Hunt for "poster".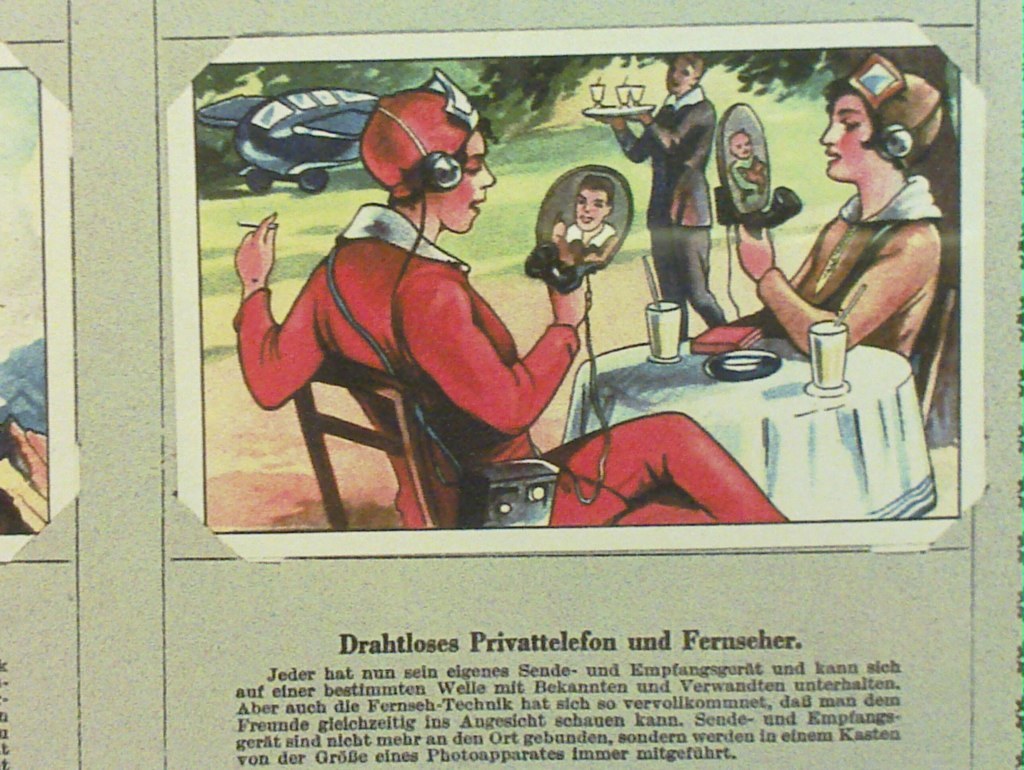
Hunted down at <box>0,0,1023,769</box>.
